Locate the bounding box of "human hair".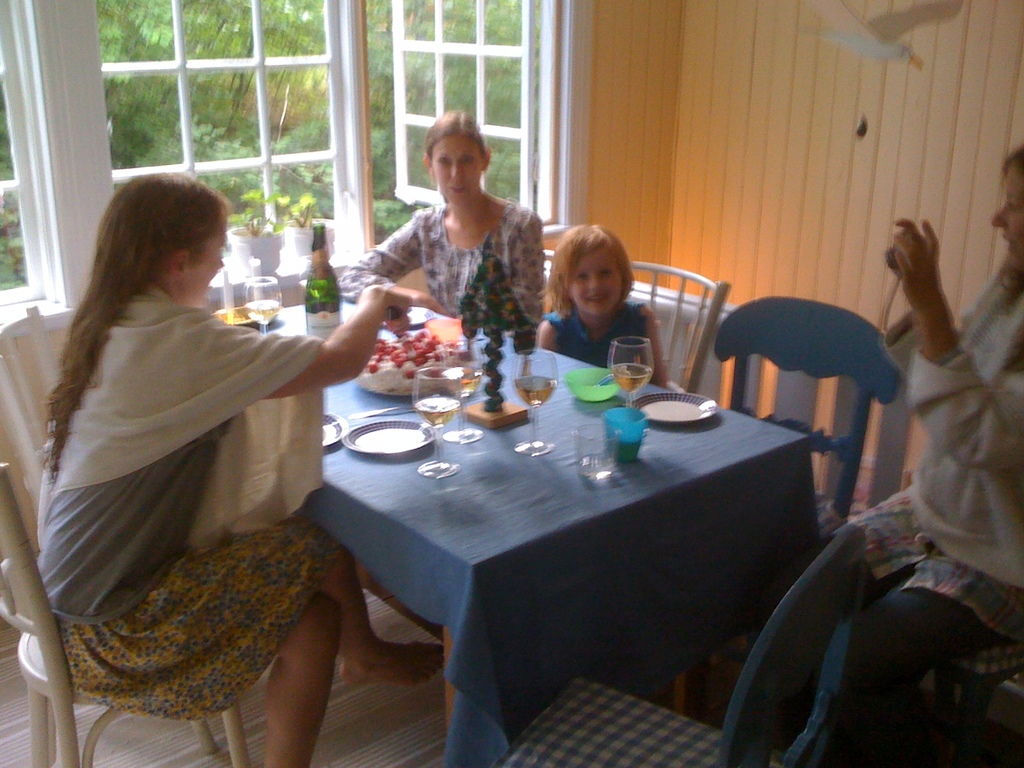
Bounding box: box=[423, 111, 484, 205].
